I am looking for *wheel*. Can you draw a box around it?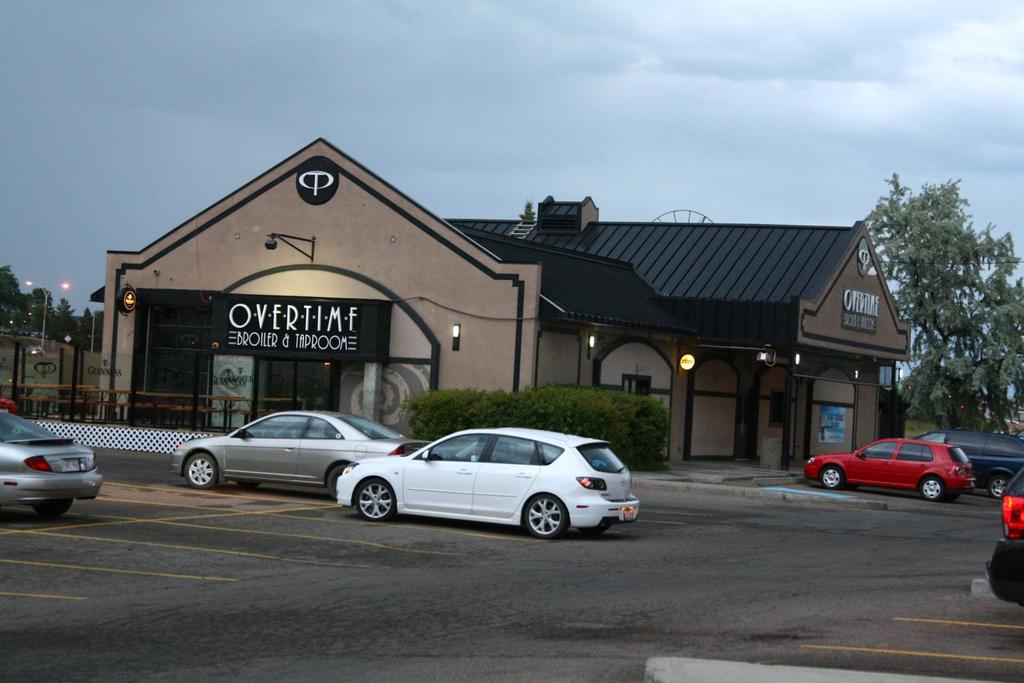
Sure, the bounding box is Rect(822, 465, 847, 488).
